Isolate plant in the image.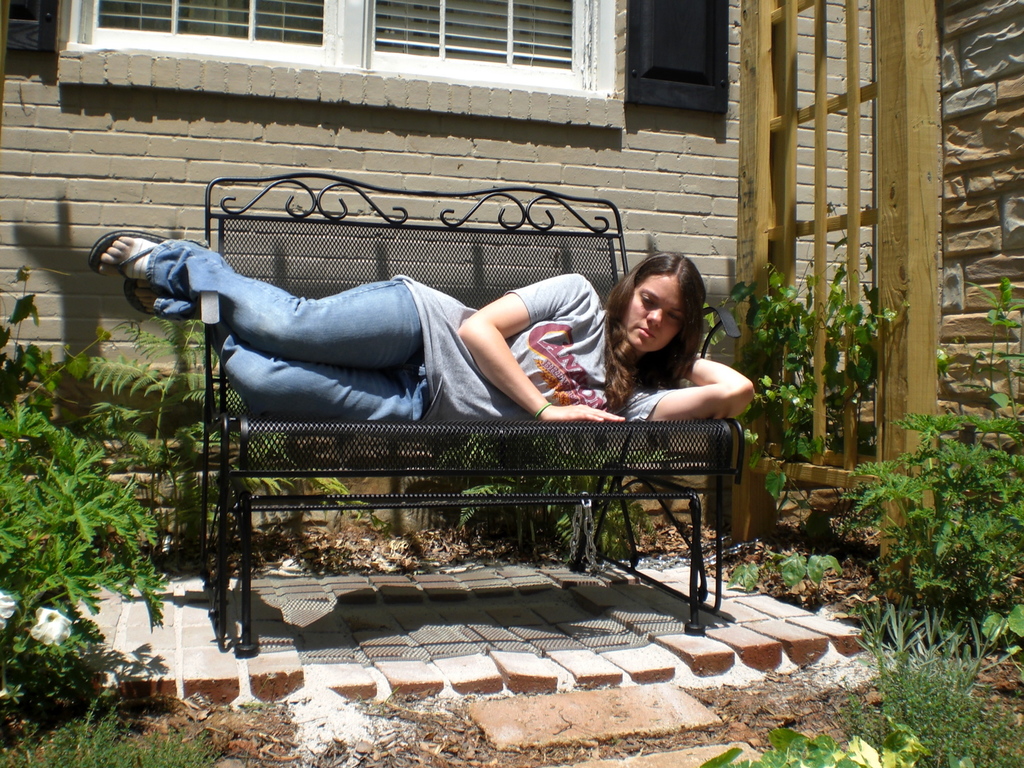
Isolated region: bbox(836, 377, 1021, 654).
